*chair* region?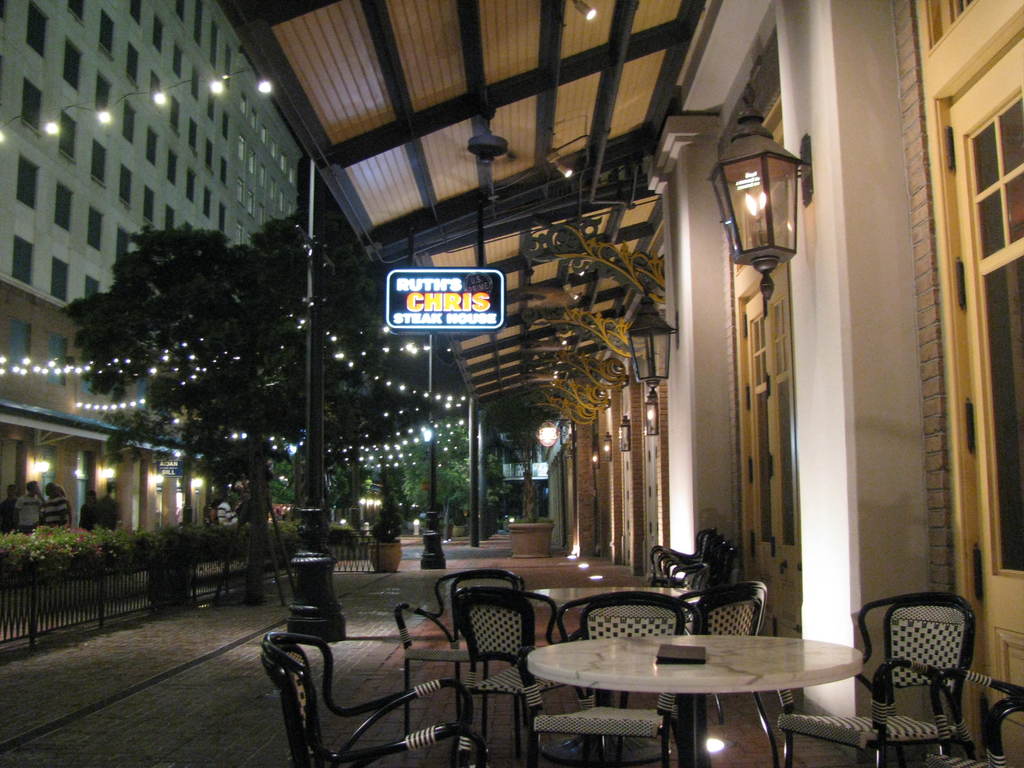
box(527, 591, 703, 767)
